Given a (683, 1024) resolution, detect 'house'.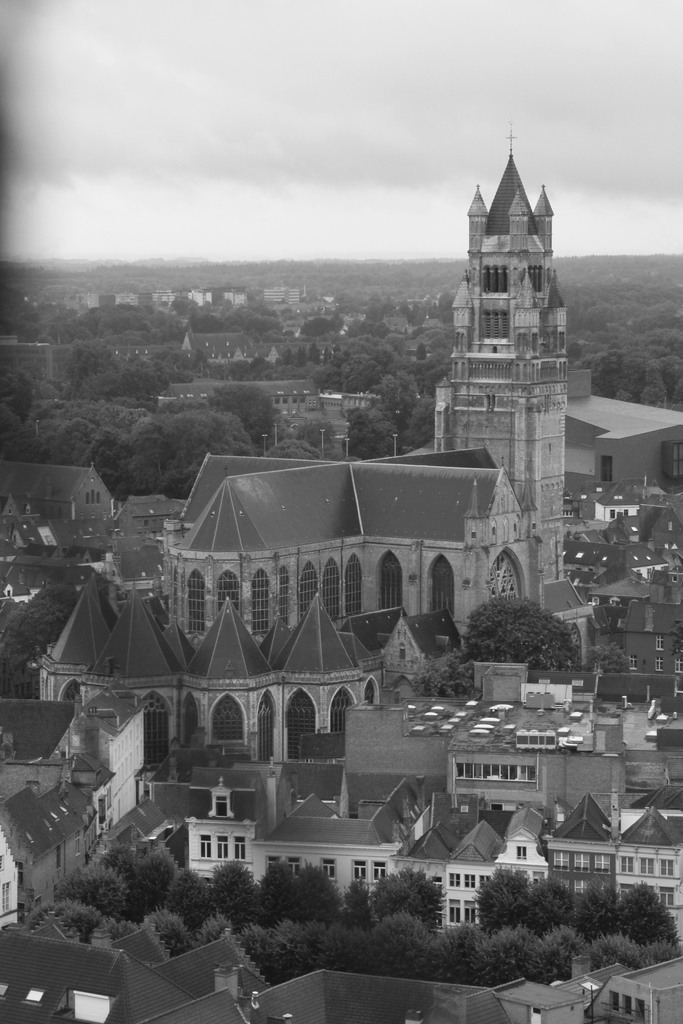
[left=6, top=451, right=116, bottom=542].
